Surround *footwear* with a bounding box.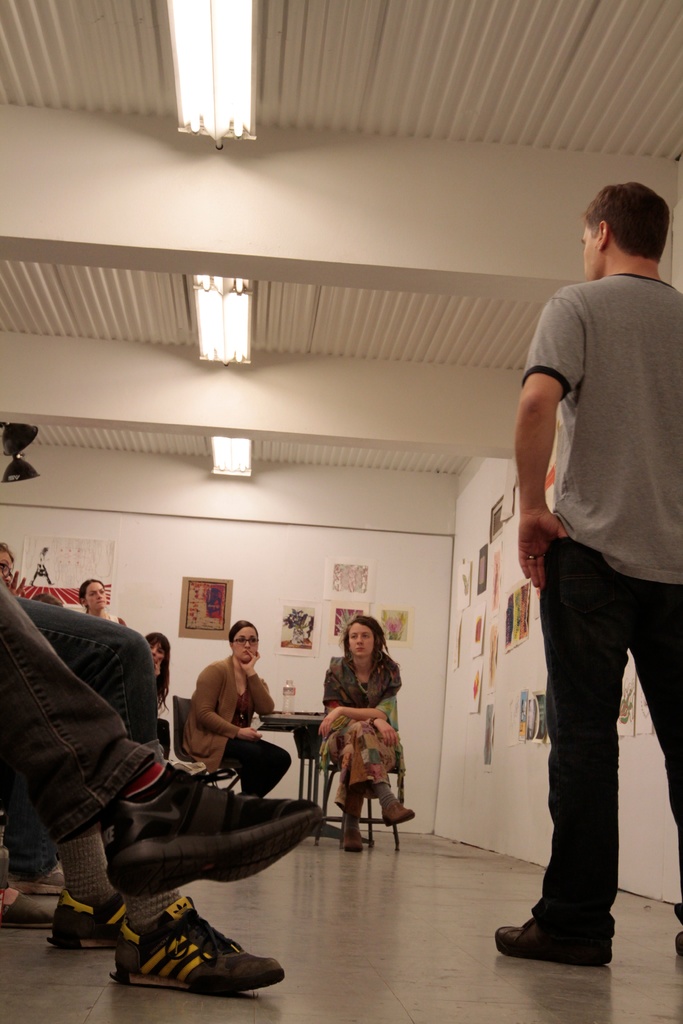
493:907:611:964.
